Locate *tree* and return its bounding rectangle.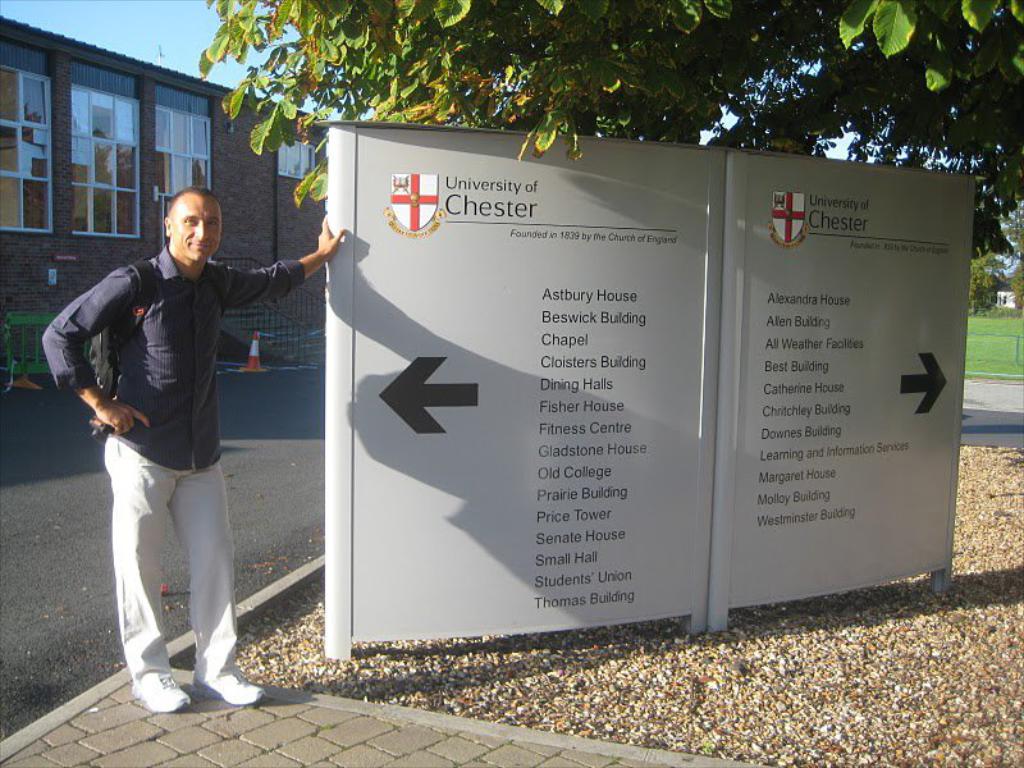
<region>966, 259, 1004, 305</region>.
